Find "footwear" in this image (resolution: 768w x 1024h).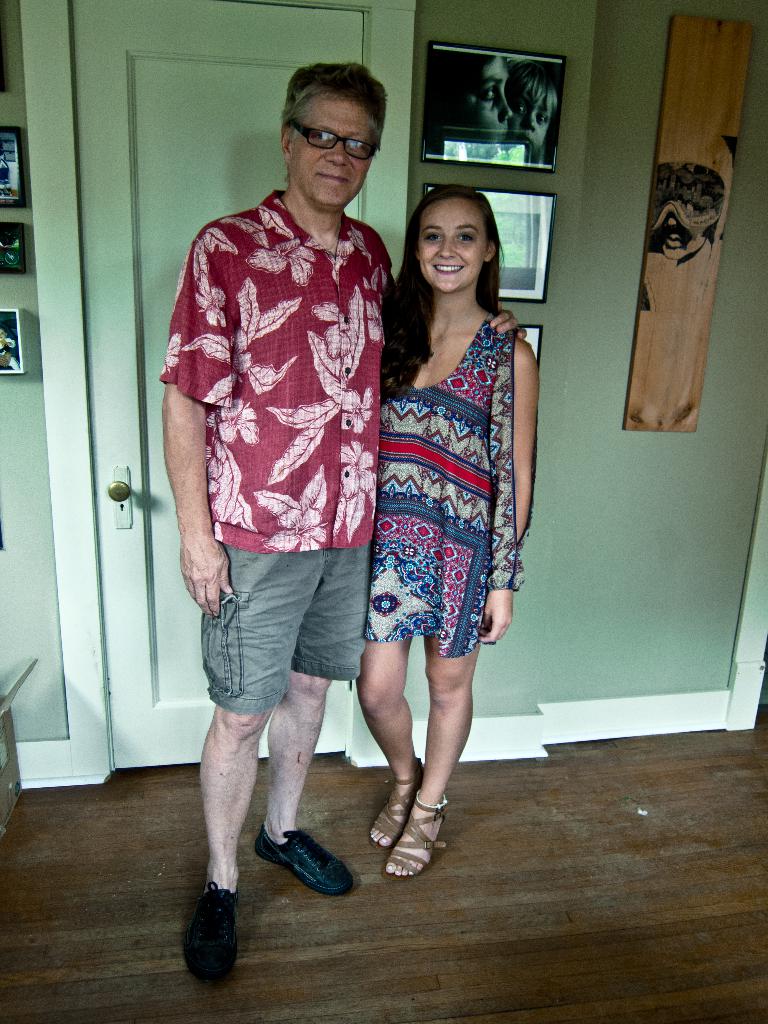
x1=383 y1=795 x2=450 y2=877.
